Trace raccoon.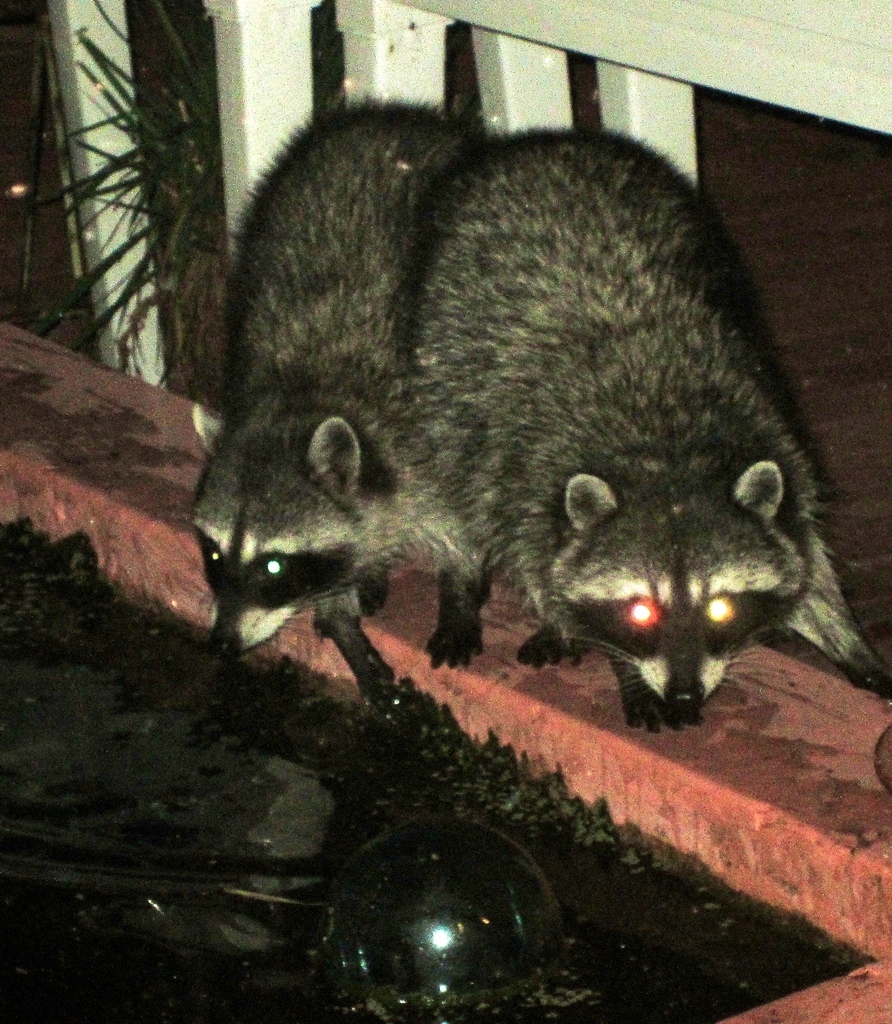
Traced to l=408, t=124, r=887, b=731.
